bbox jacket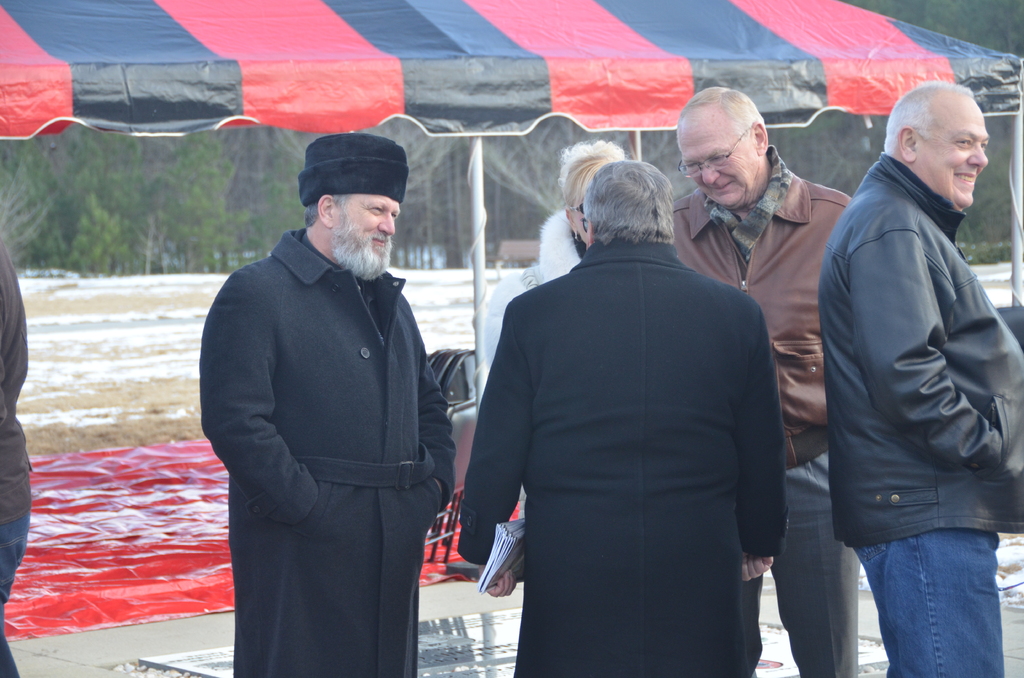
pyautogui.locateOnScreen(199, 225, 459, 677)
